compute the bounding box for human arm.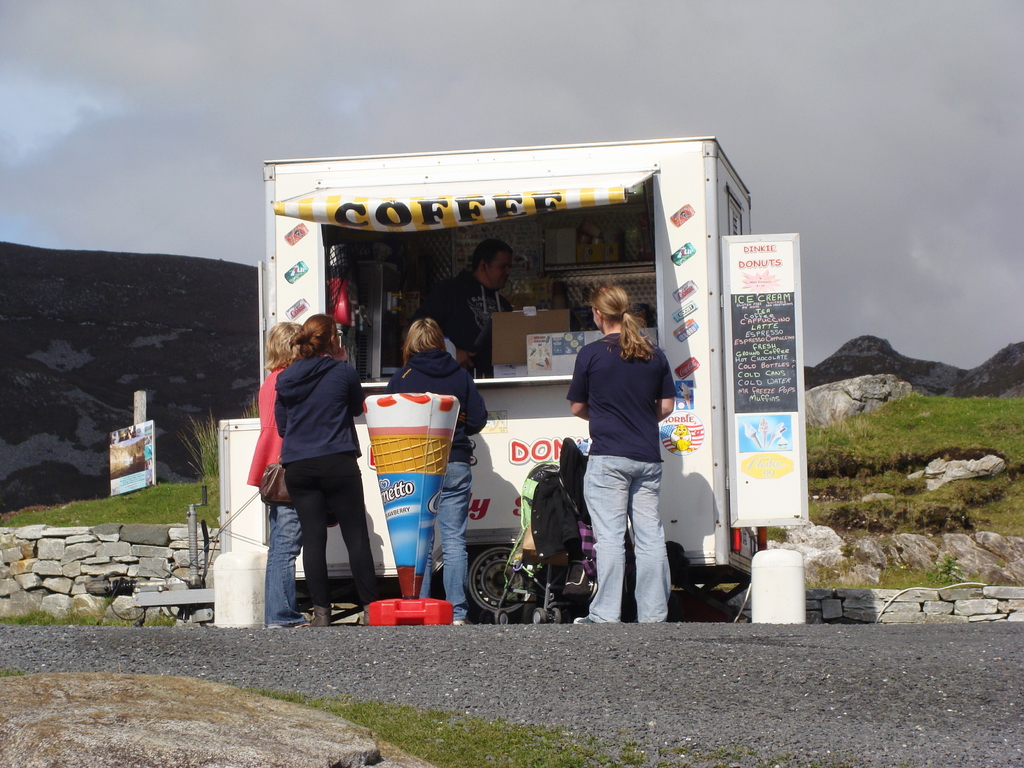
l=275, t=382, r=288, b=436.
